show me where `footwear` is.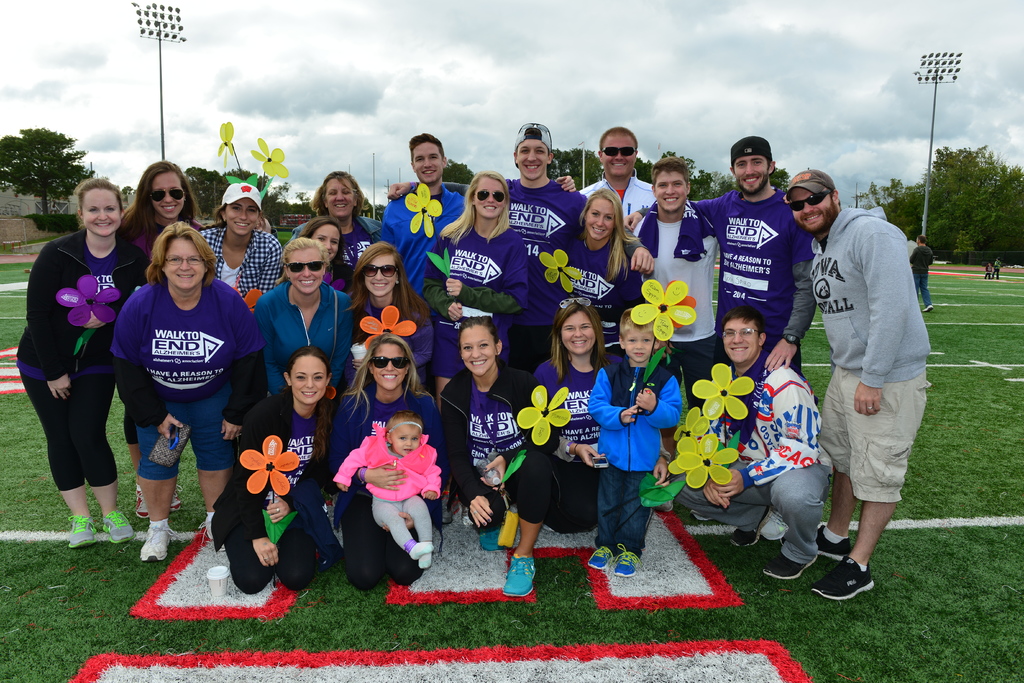
`footwear` is at bbox=[65, 516, 104, 547].
